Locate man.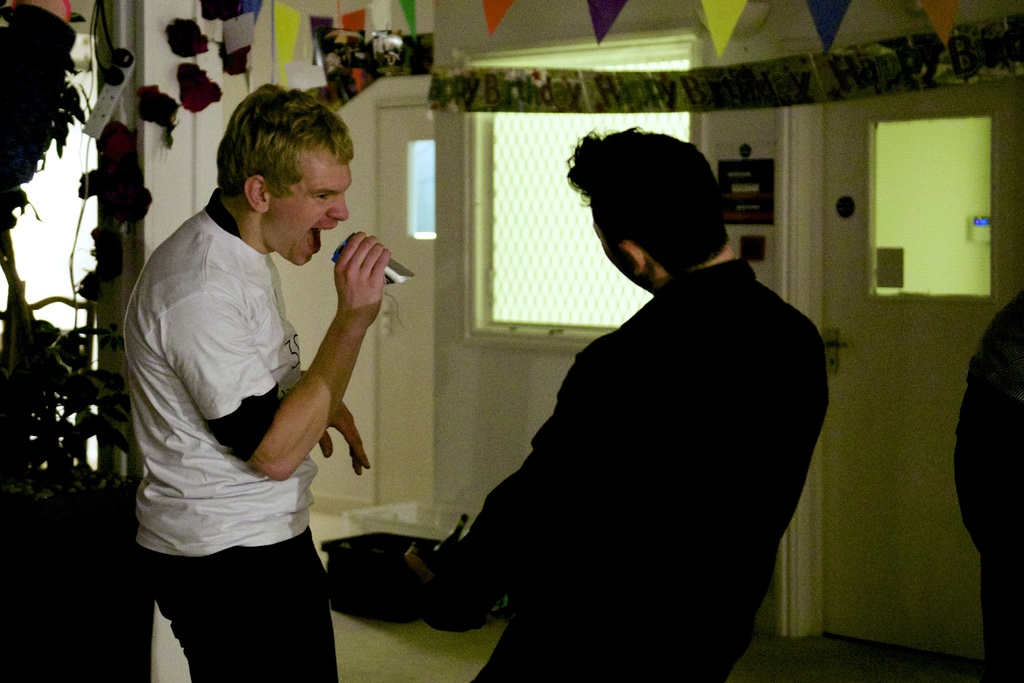
Bounding box: select_region(954, 286, 1023, 682).
